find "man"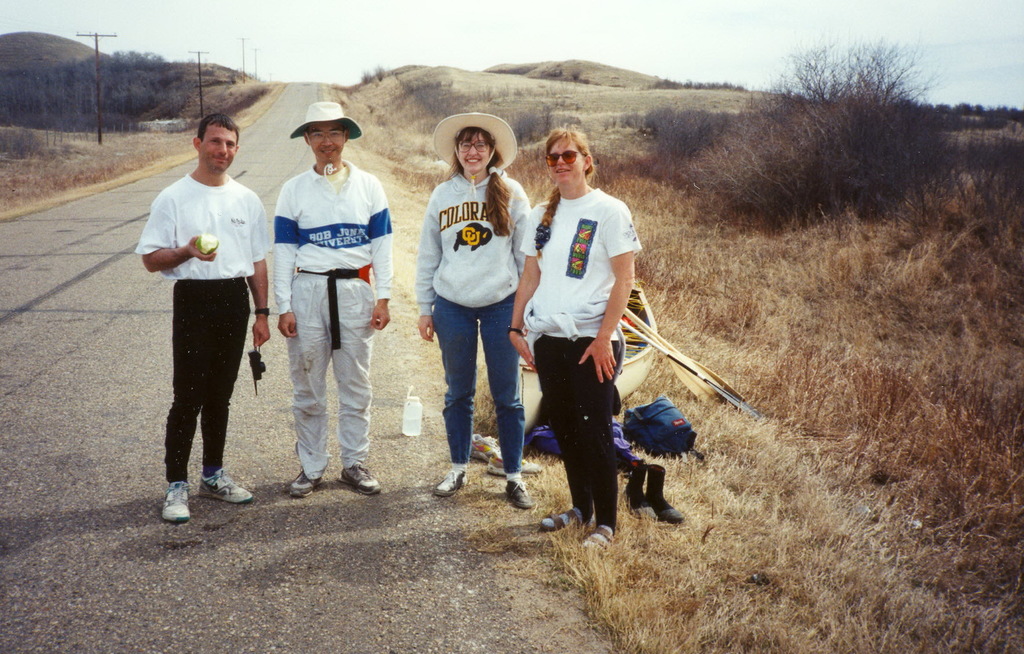
locate(273, 99, 396, 494)
